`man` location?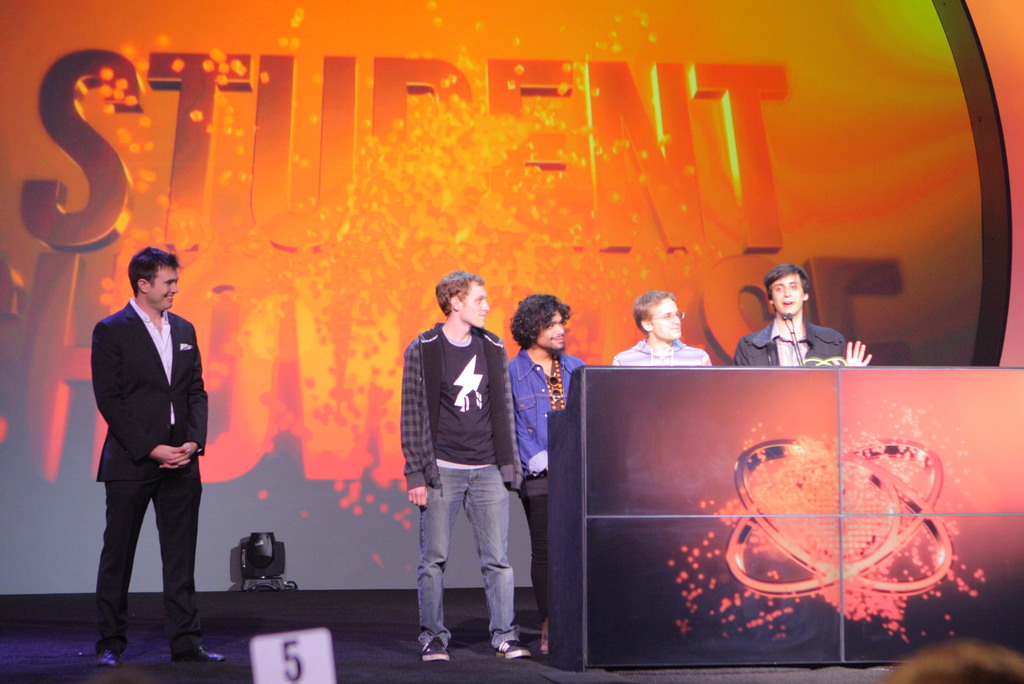
rect(398, 268, 525, 664)
